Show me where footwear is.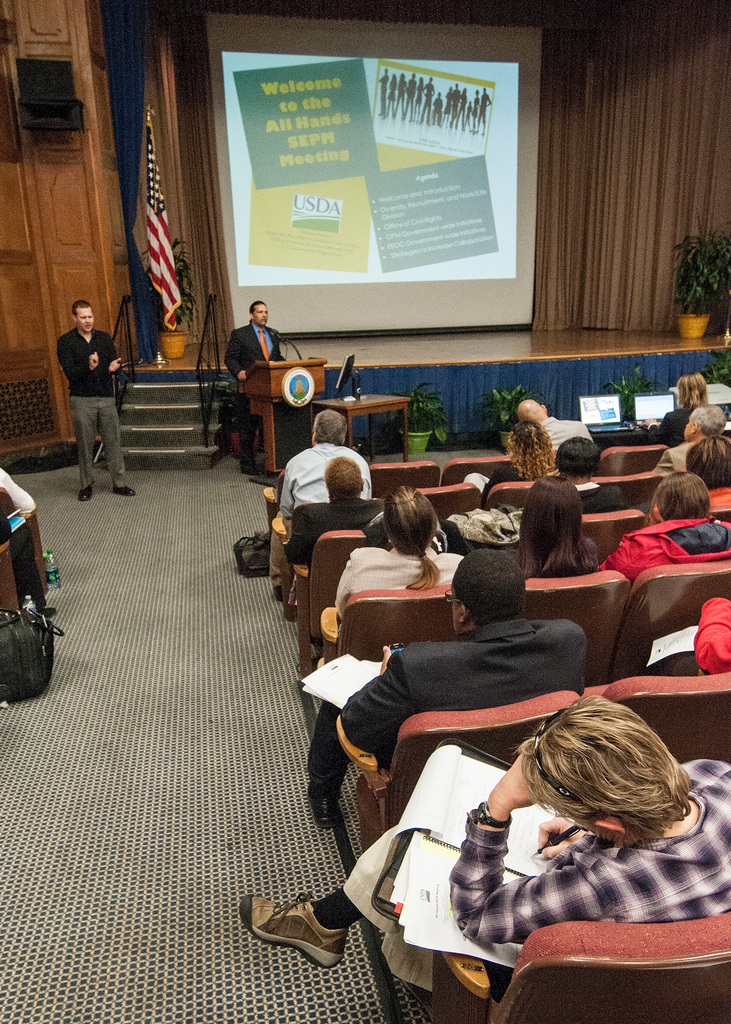
footwear is at {"x1": 306, "y1": 778, "x2": 341, "y2": 828}.
